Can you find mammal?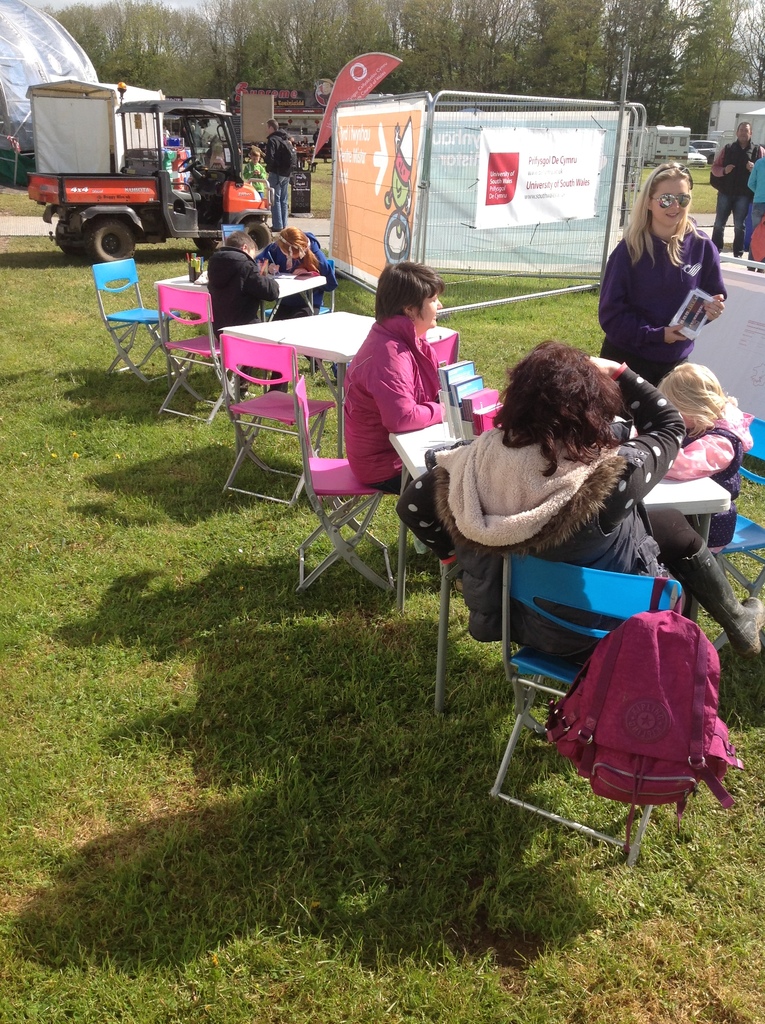
Yes, bounding box: [666,363,748,548].
